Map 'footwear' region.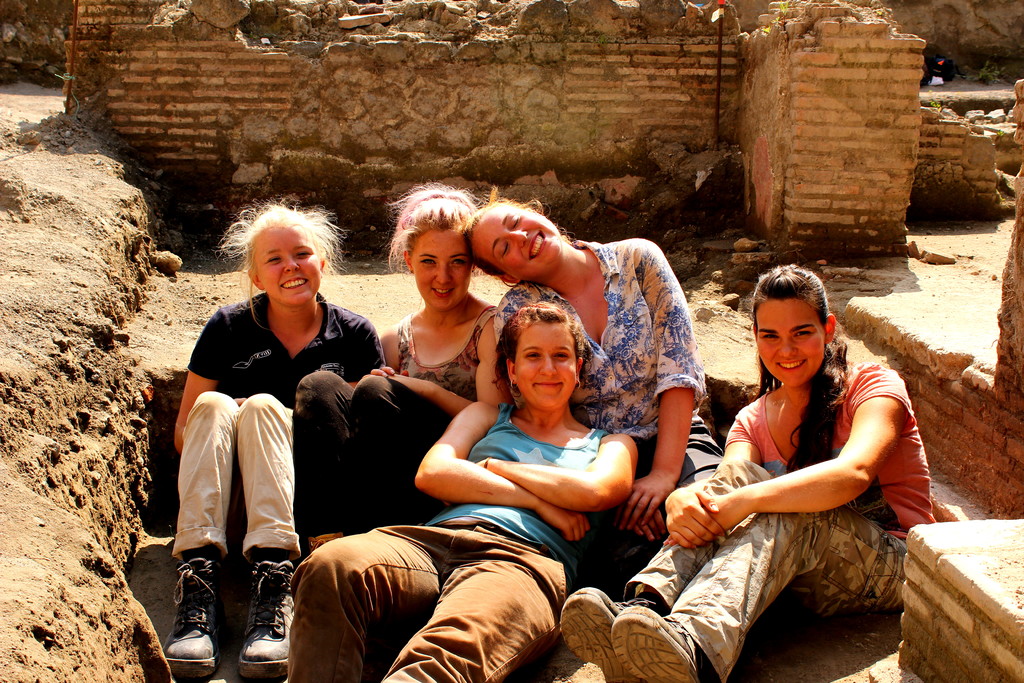
Mapped to x1=611, y1=611, x2=701, y2=682.
